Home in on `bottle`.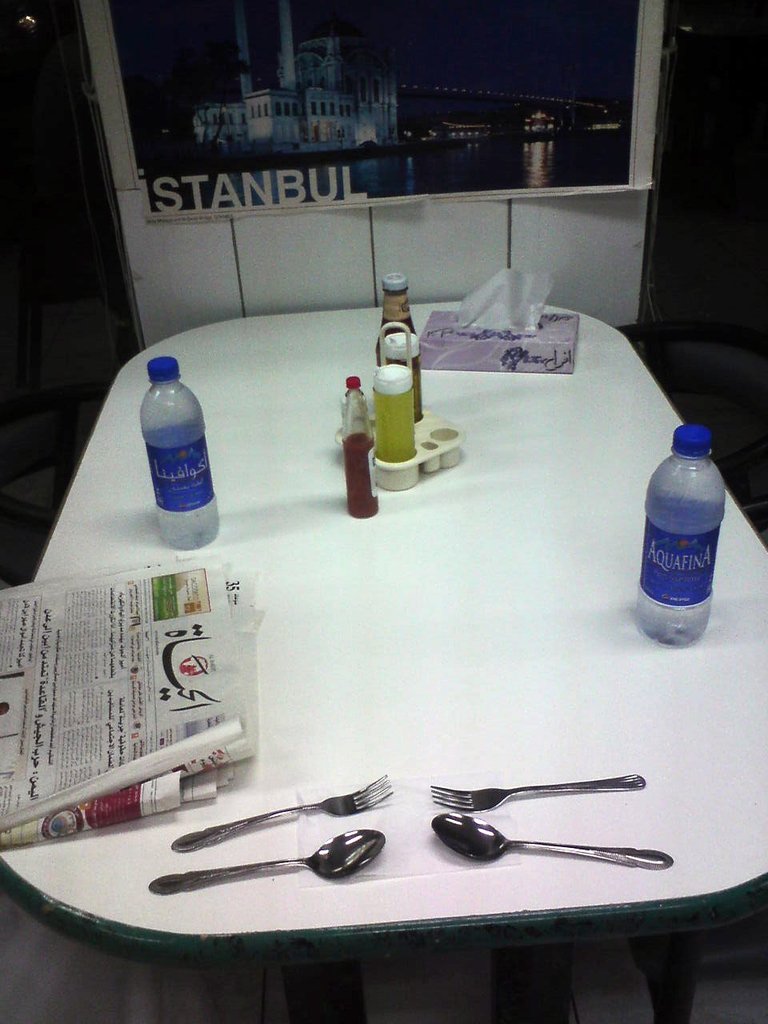
Homed in at <box>628,421,729,642</box>.
